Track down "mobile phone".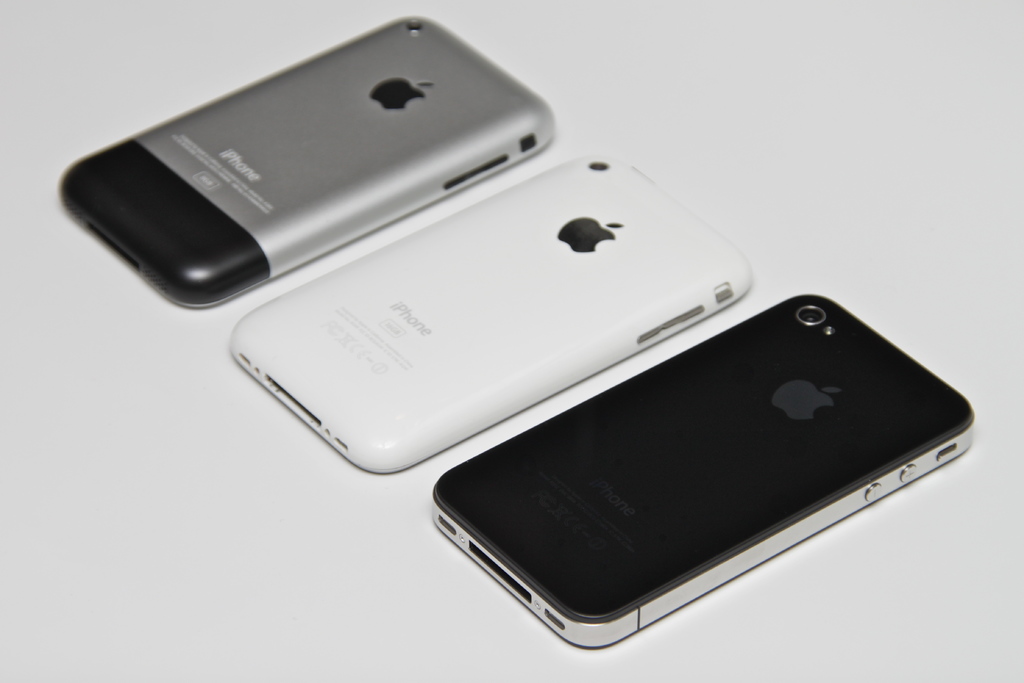
Tracked to box=[425, 288, 979, 648].
